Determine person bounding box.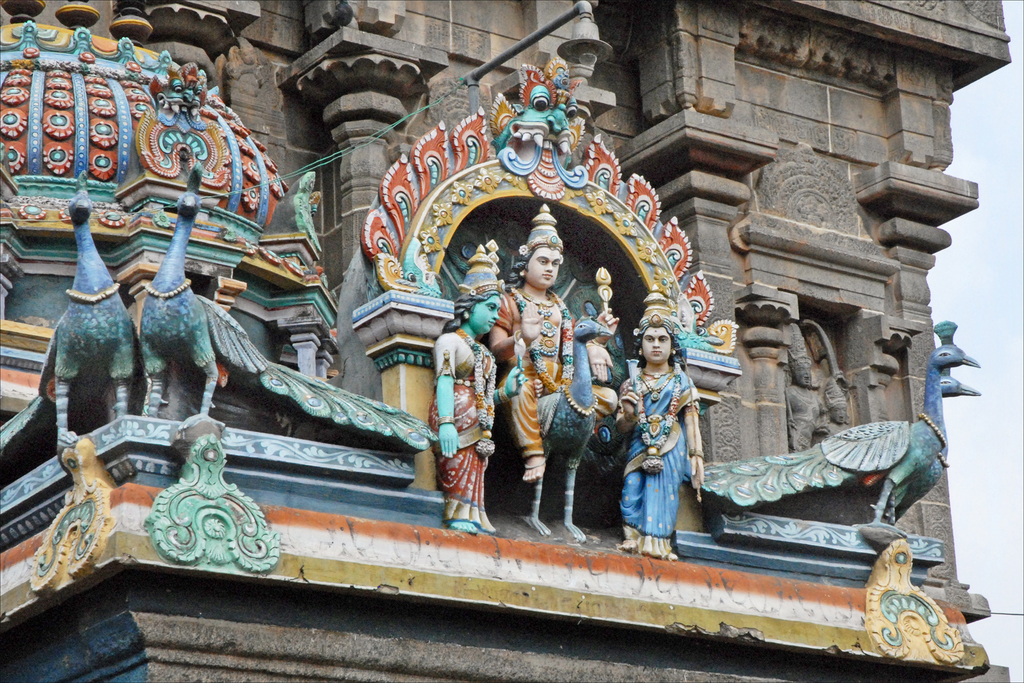
Determined: bbox=(615, 295, 711, 557).
